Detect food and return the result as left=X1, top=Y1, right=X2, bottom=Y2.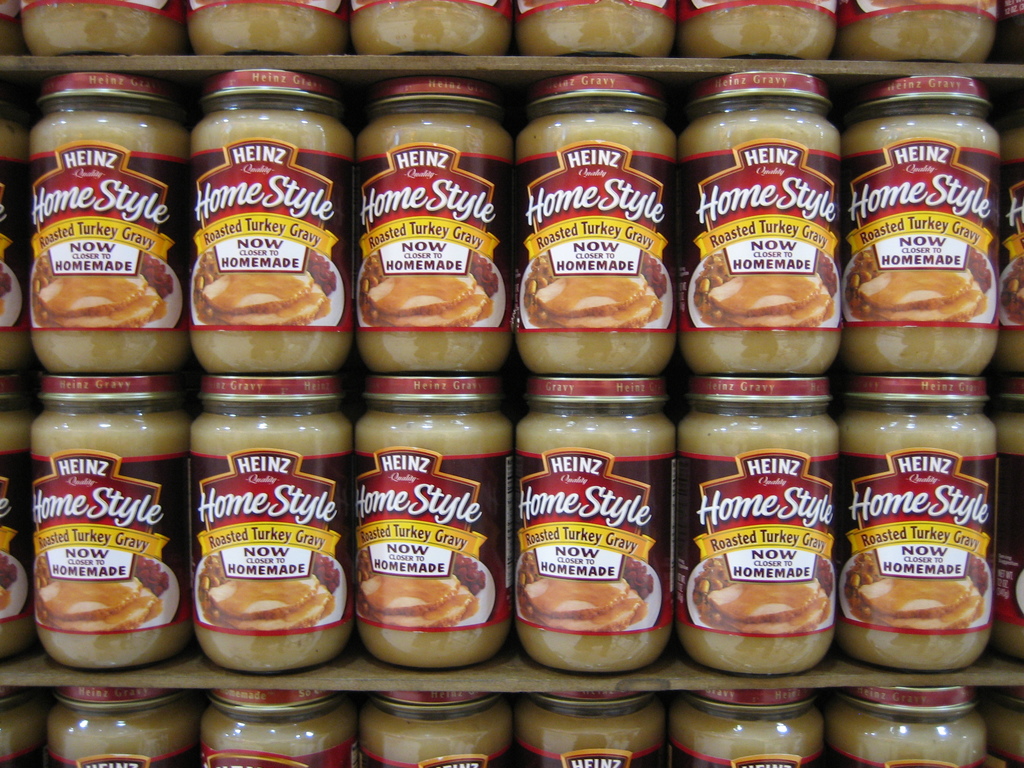
left=685, top=72, right=842, bottom=372.
